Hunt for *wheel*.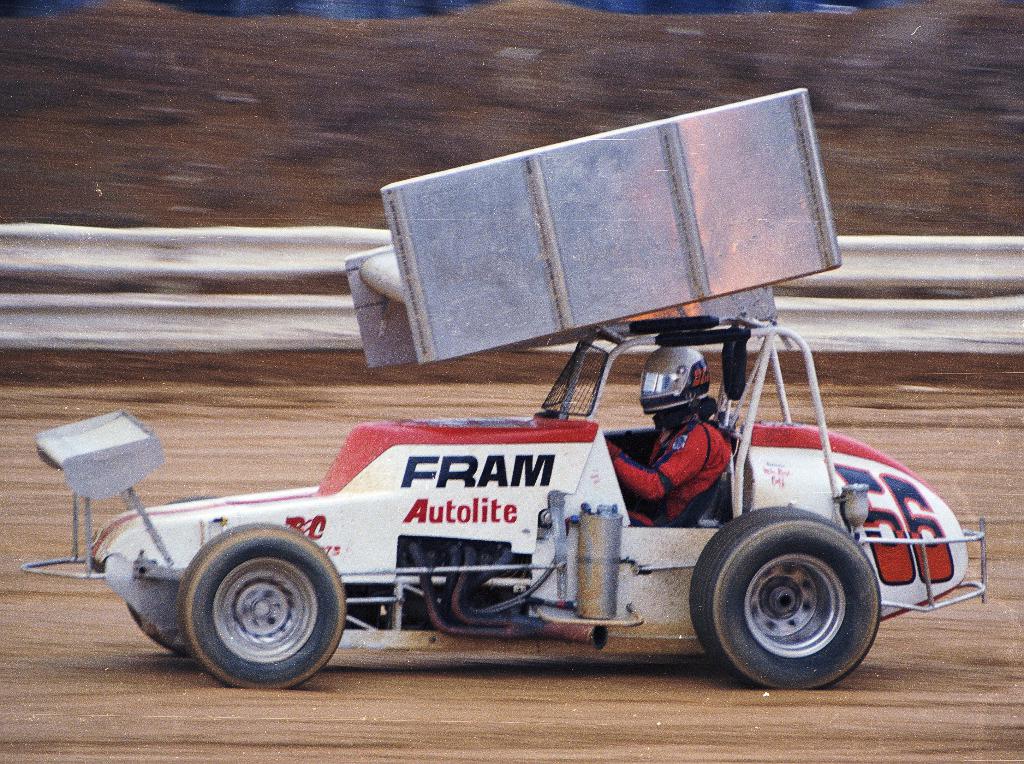
Hunted down at {"x1": 685, "y1": 507, "x2": 884, "y2": 681}.
